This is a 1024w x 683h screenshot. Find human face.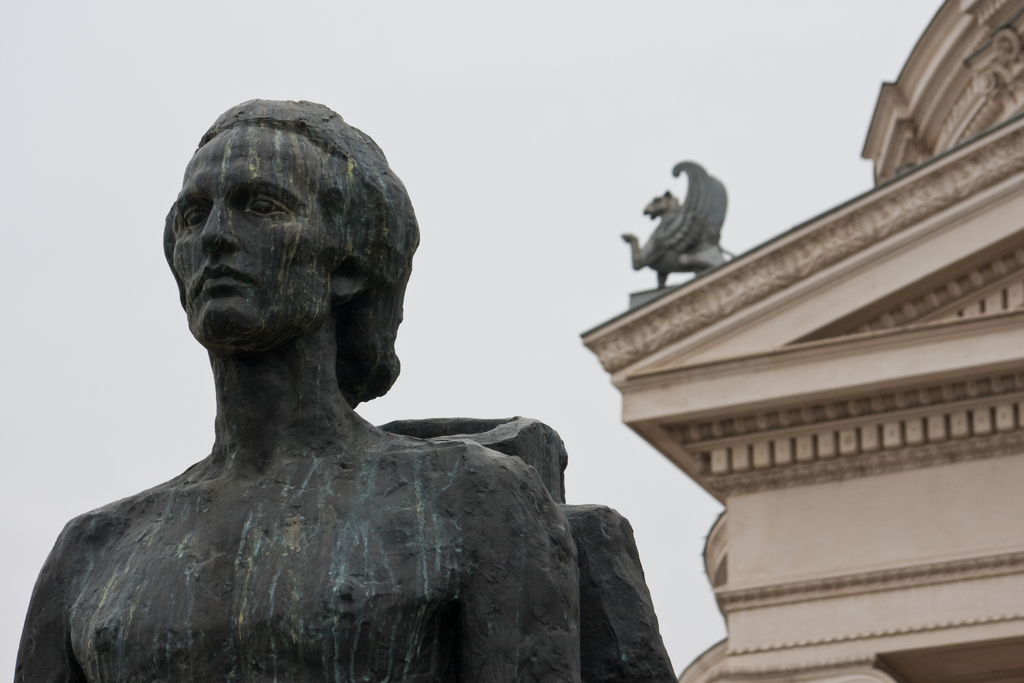
Bounding box: [170,121,330,338].
